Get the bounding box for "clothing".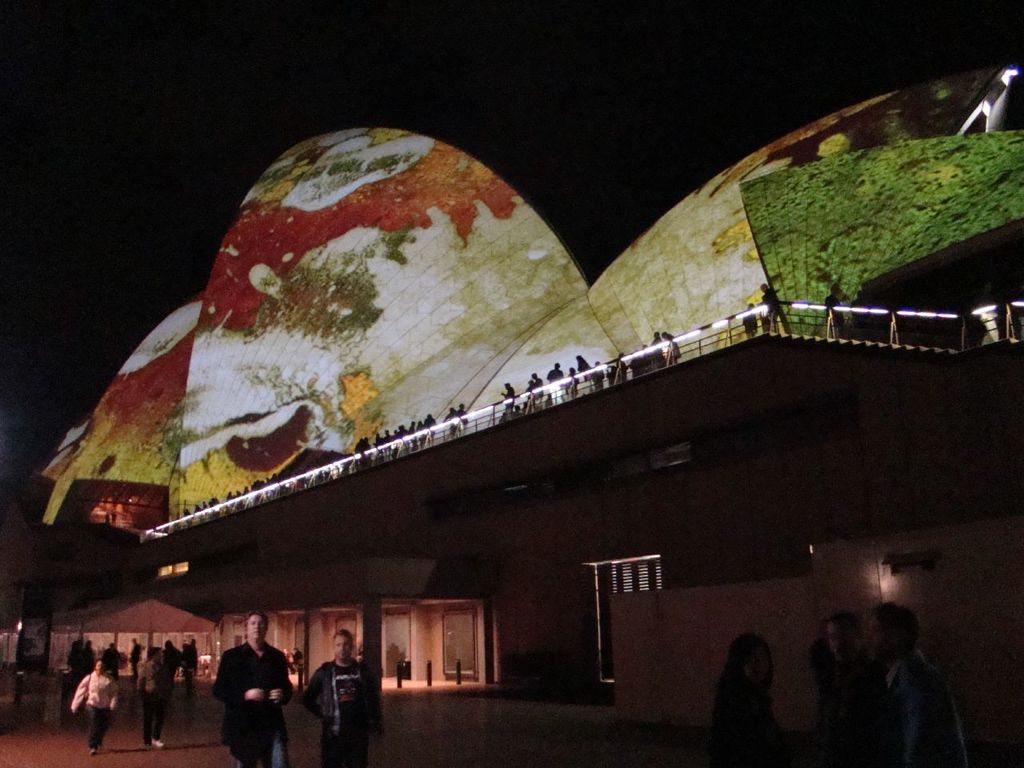
74:674:118:752.
